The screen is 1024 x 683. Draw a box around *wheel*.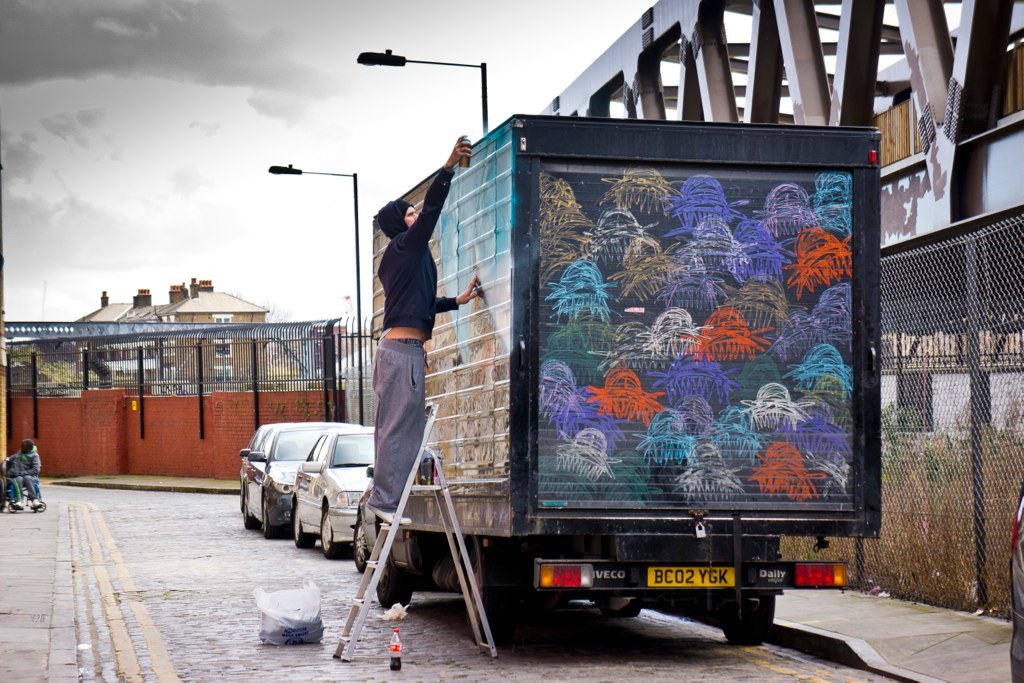
x1=369 y1=560 x2=409 y2=608.
